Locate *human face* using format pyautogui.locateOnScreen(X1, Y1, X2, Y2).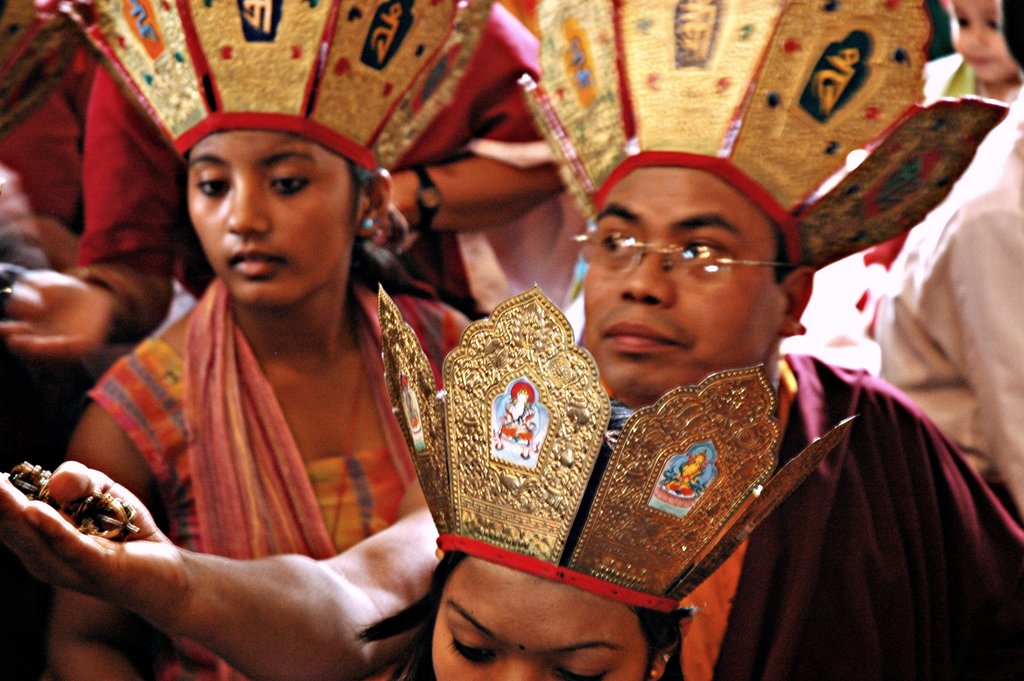
pyautogui.locateOnScreen(585, 172, 776, 400).
